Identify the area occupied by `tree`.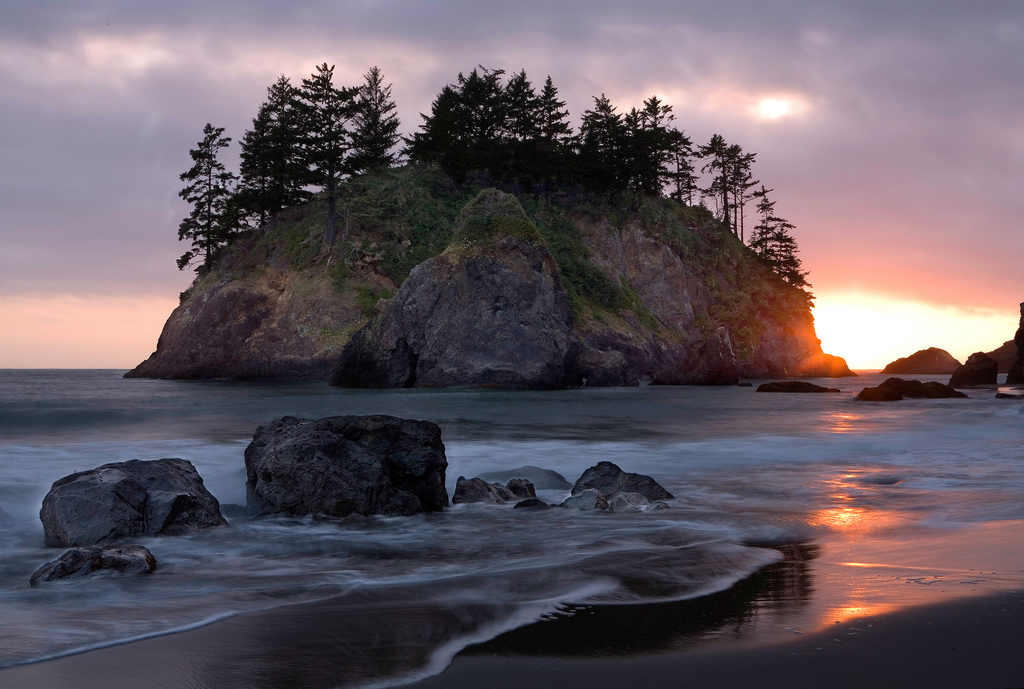
Area: detection(740, 213, 816, 296).
